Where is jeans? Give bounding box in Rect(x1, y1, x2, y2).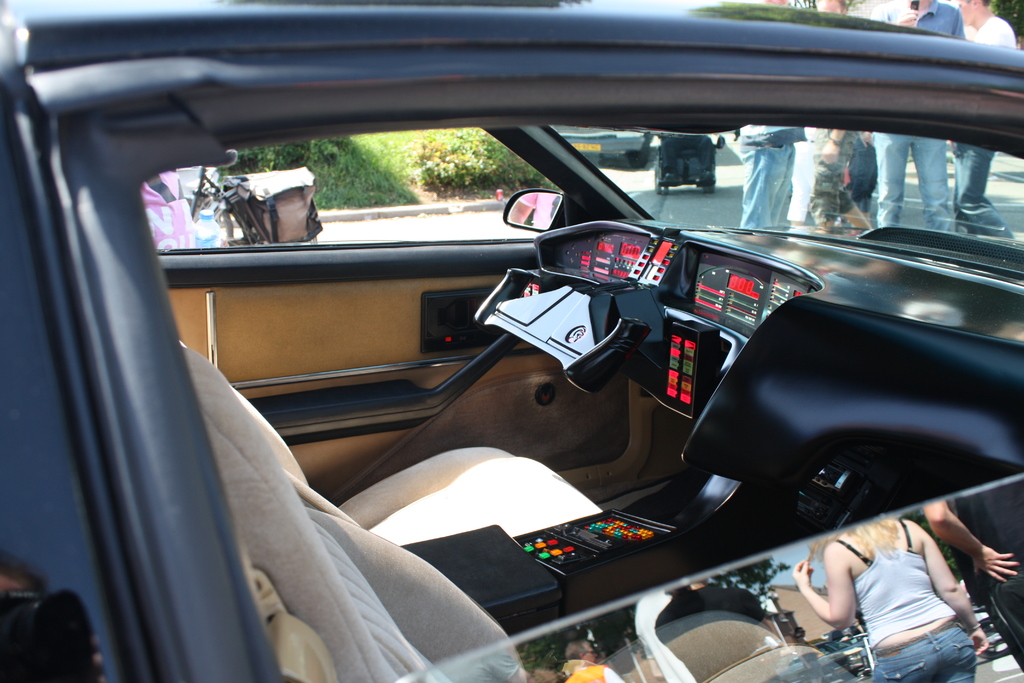
Rect(872, 627, 978, 682).
